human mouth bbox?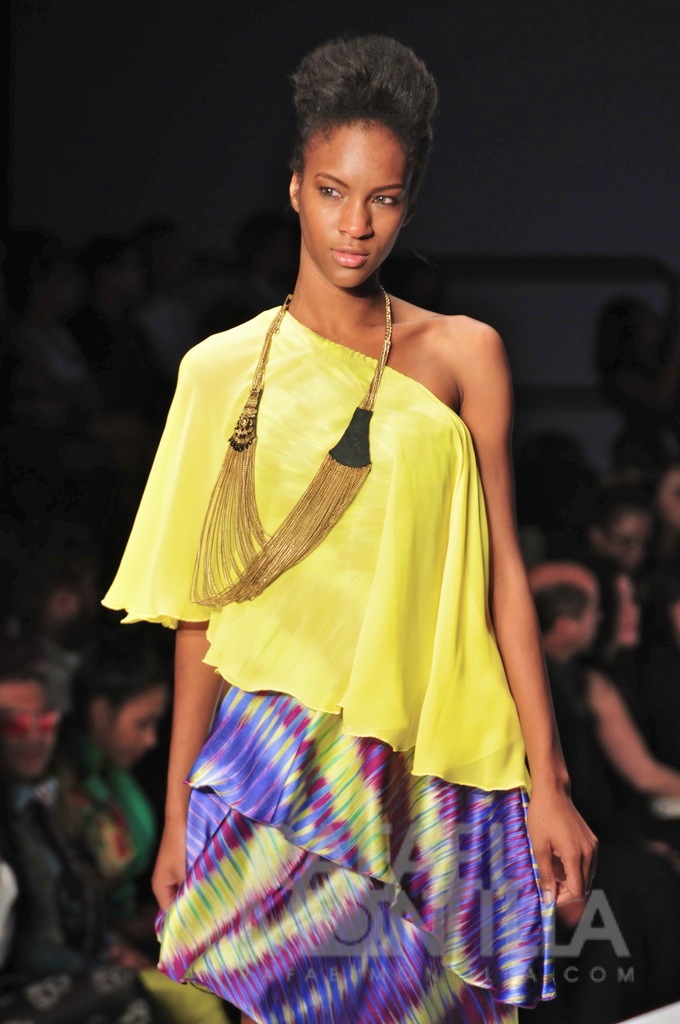
{"x1": 330, "y1": 241, "x2": 373, "y2": 269}
